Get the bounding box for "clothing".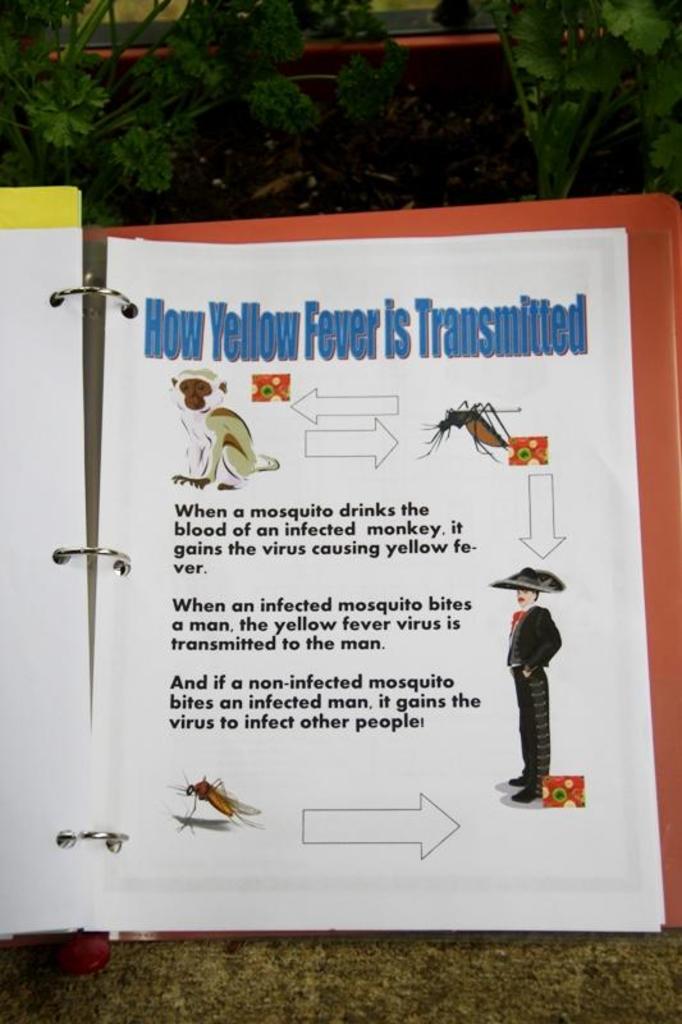
pyautogui.locateOnScreen(514, 602, 566, 786).
